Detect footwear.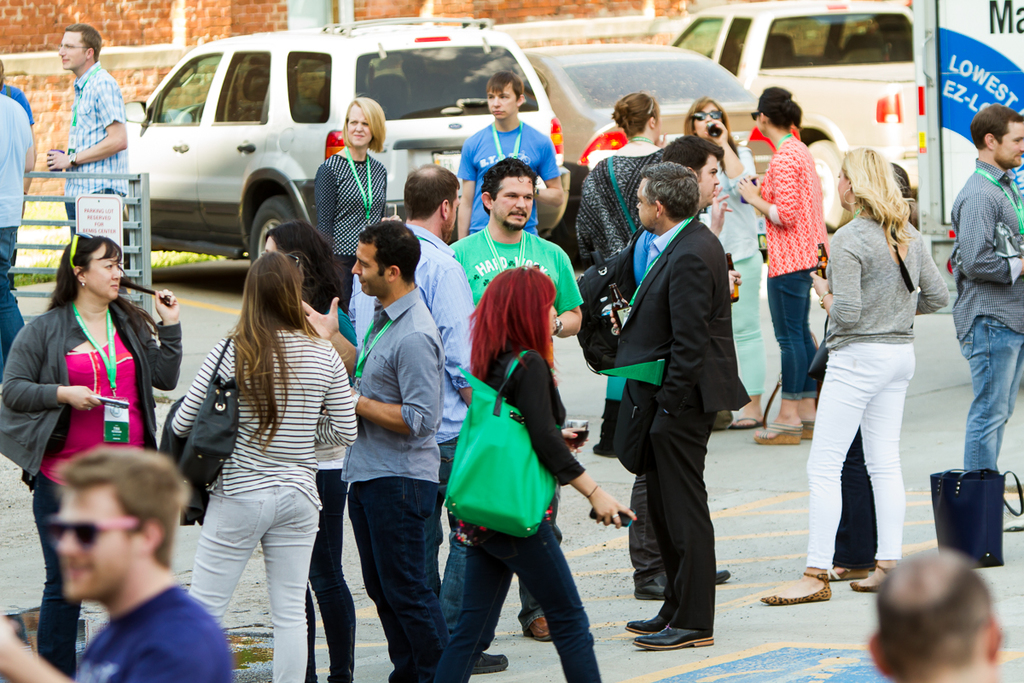
Detected at (x1=472, y1=650, x2=508, y2=678).
